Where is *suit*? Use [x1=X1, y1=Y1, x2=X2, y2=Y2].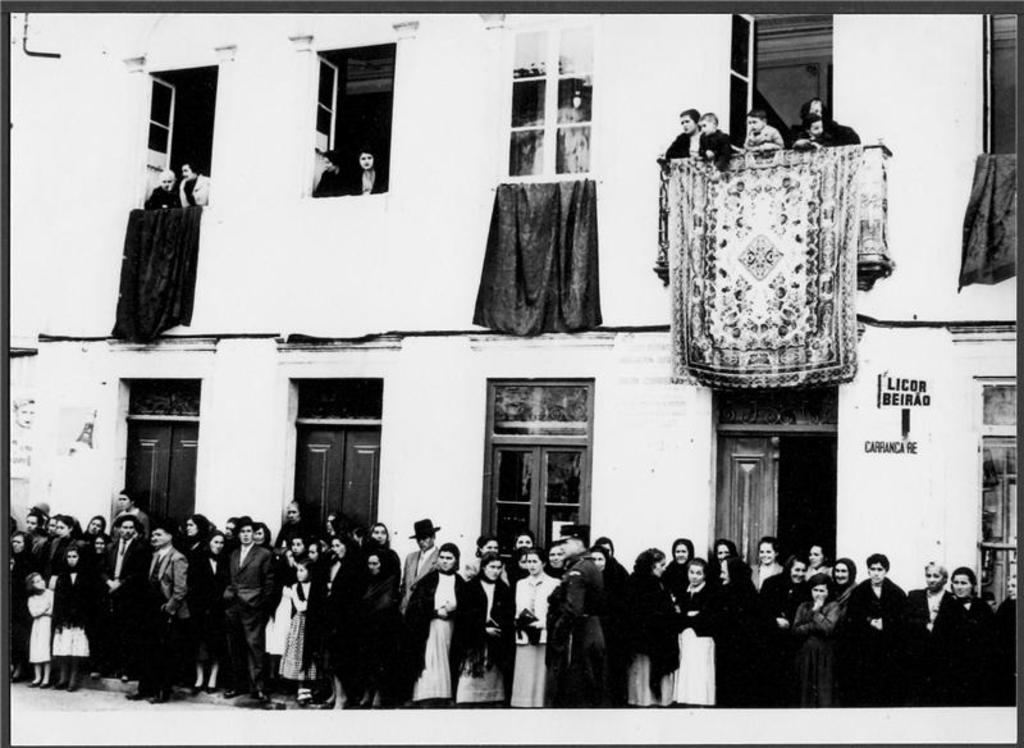
[x1=396, y1=546, x2=440, y2=616].
